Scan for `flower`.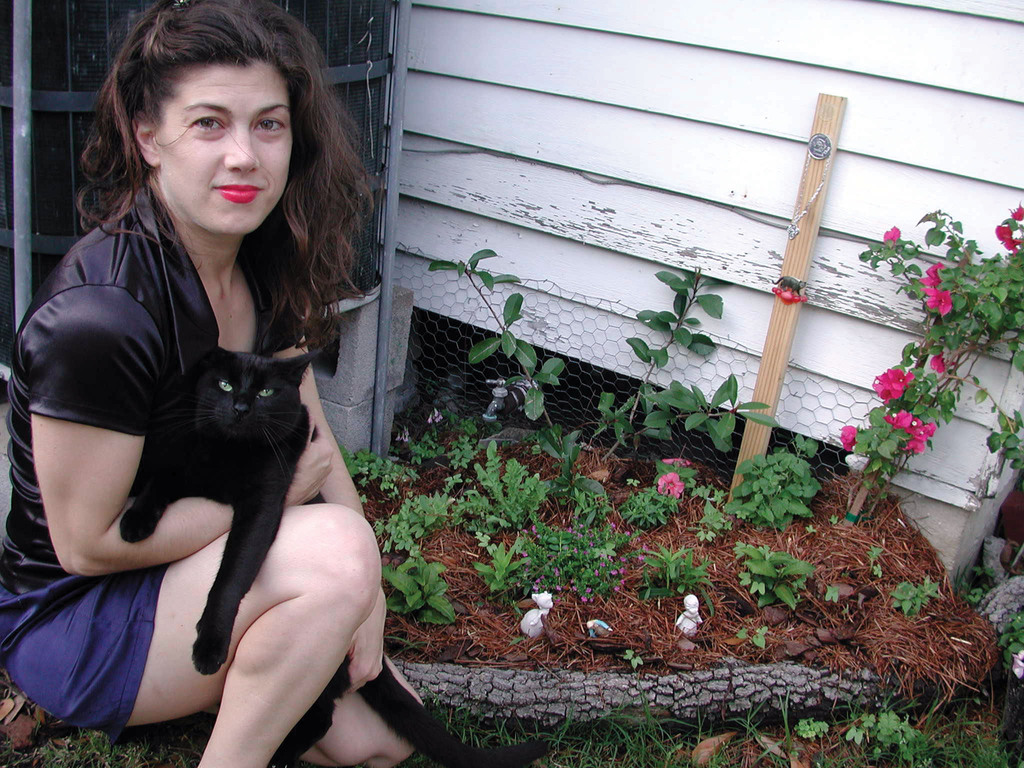
Scan result: left=881, top=225, right=900, bottom=241.
